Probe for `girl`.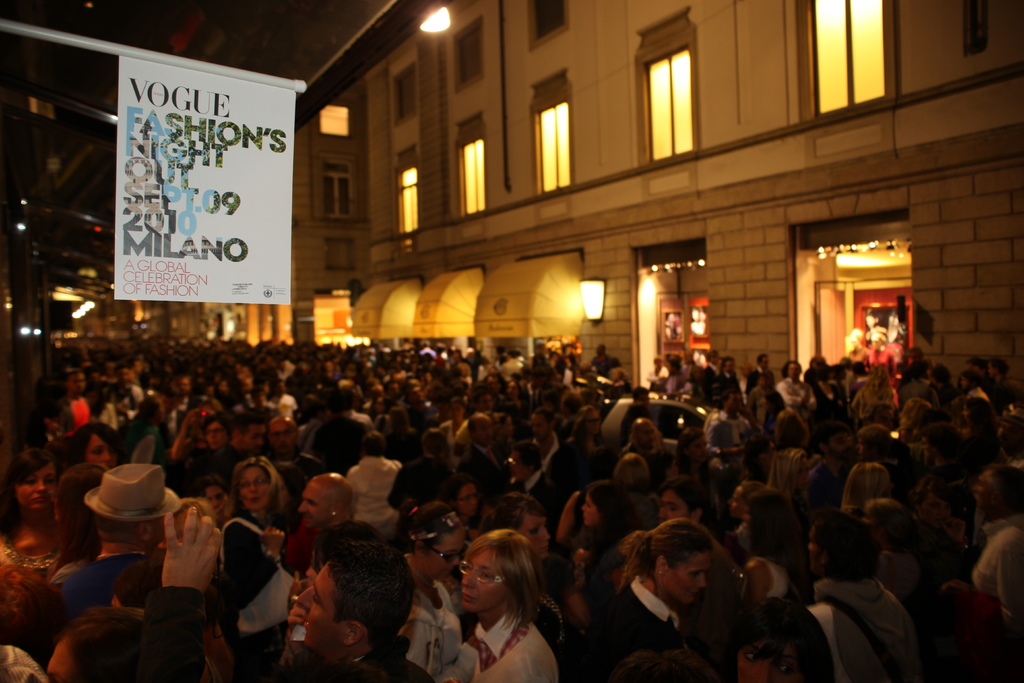
Probe result: [171,410,238,484].
